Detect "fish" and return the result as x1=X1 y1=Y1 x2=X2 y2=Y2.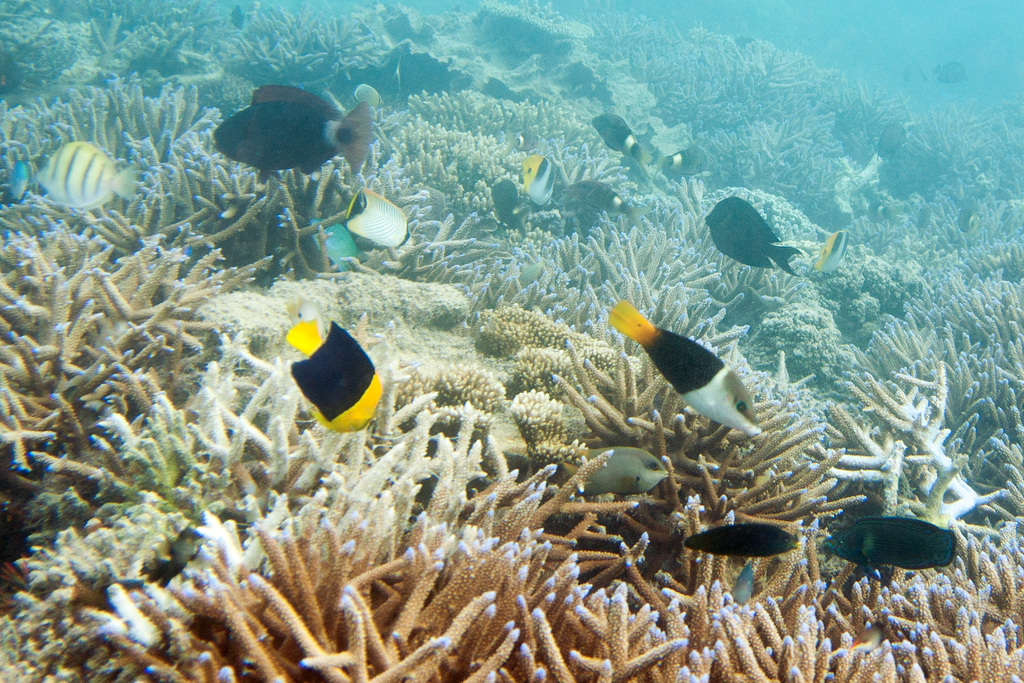
x1=34 y1=140 x2=141 y2=202.
